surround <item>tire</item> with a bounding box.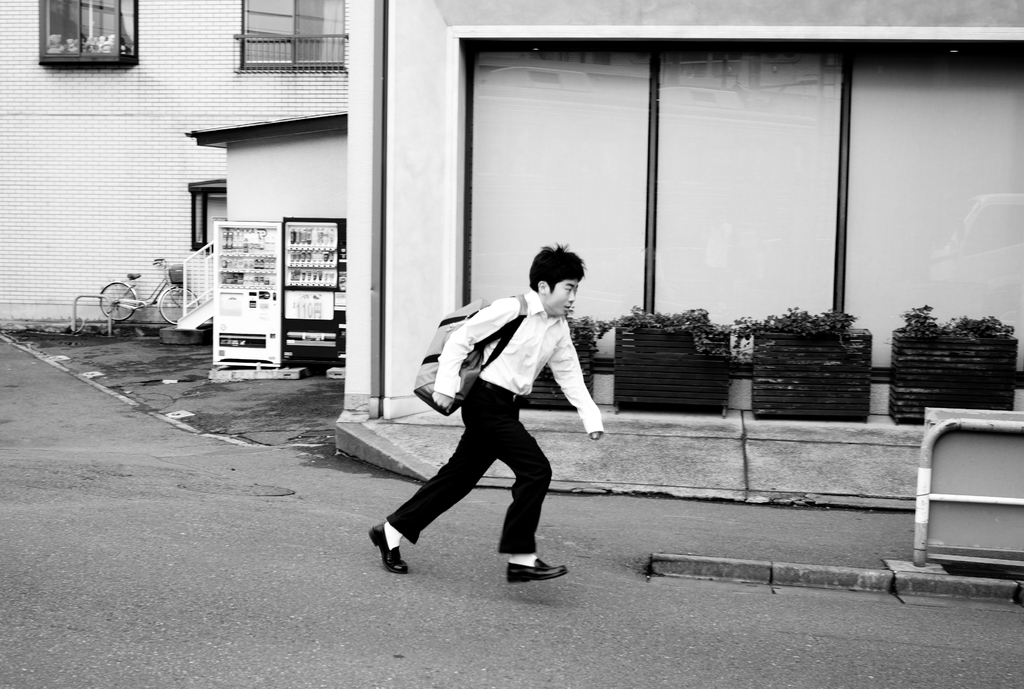
region(101, 283, 135, 321).
